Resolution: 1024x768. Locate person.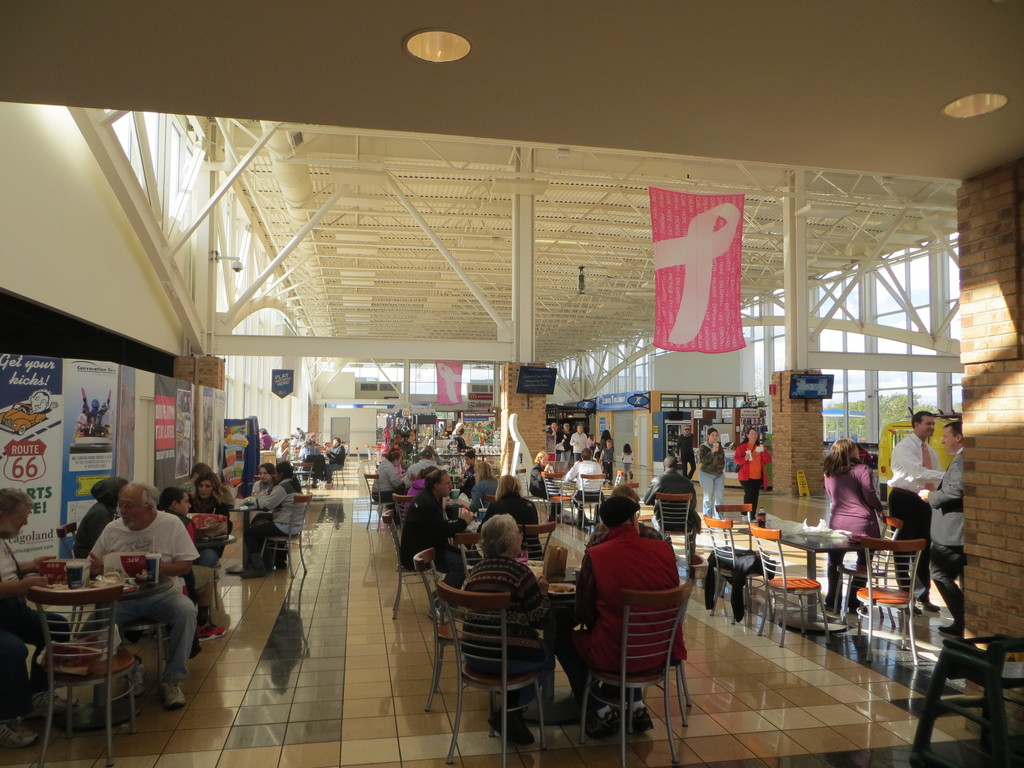
[480, 471, 546, 561].
